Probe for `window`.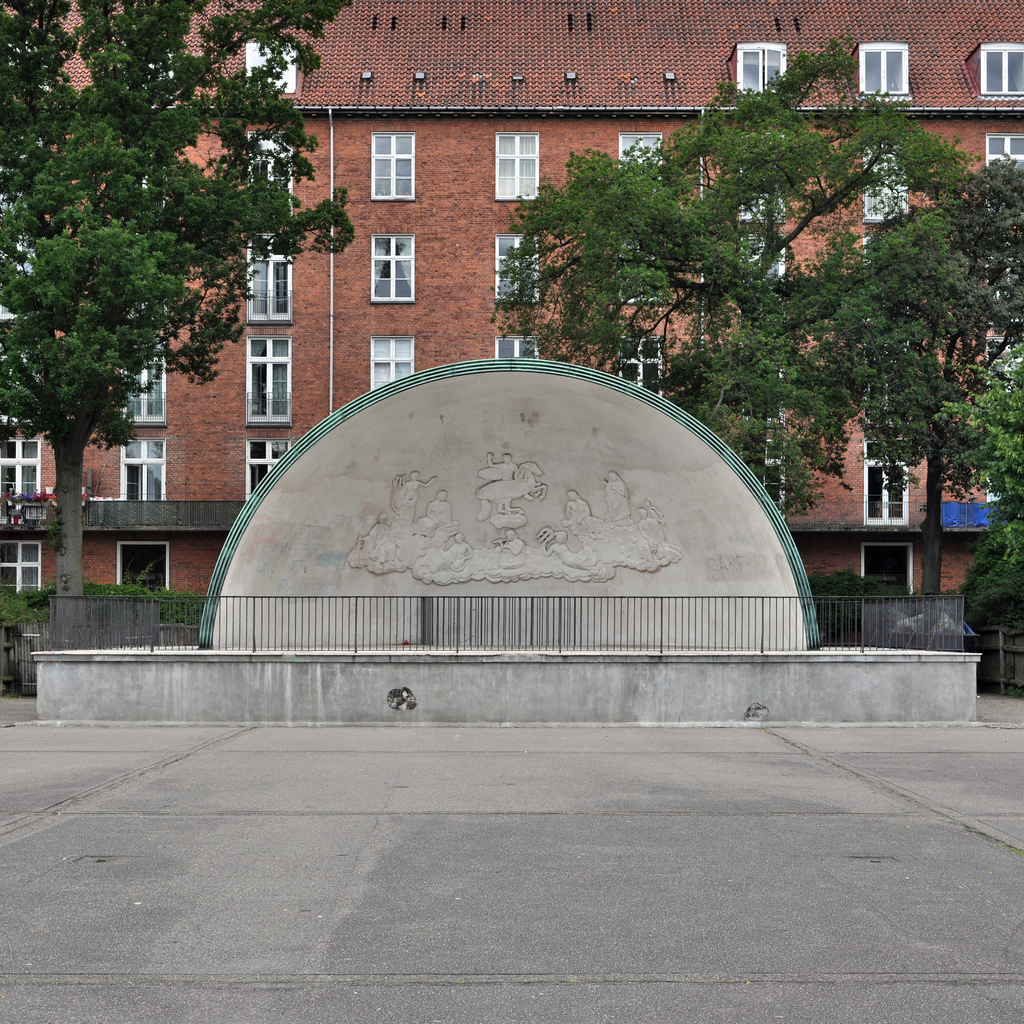
Probe result: {"x1": 0, "y1": 536, "x2": 42, "y2": 600}.
